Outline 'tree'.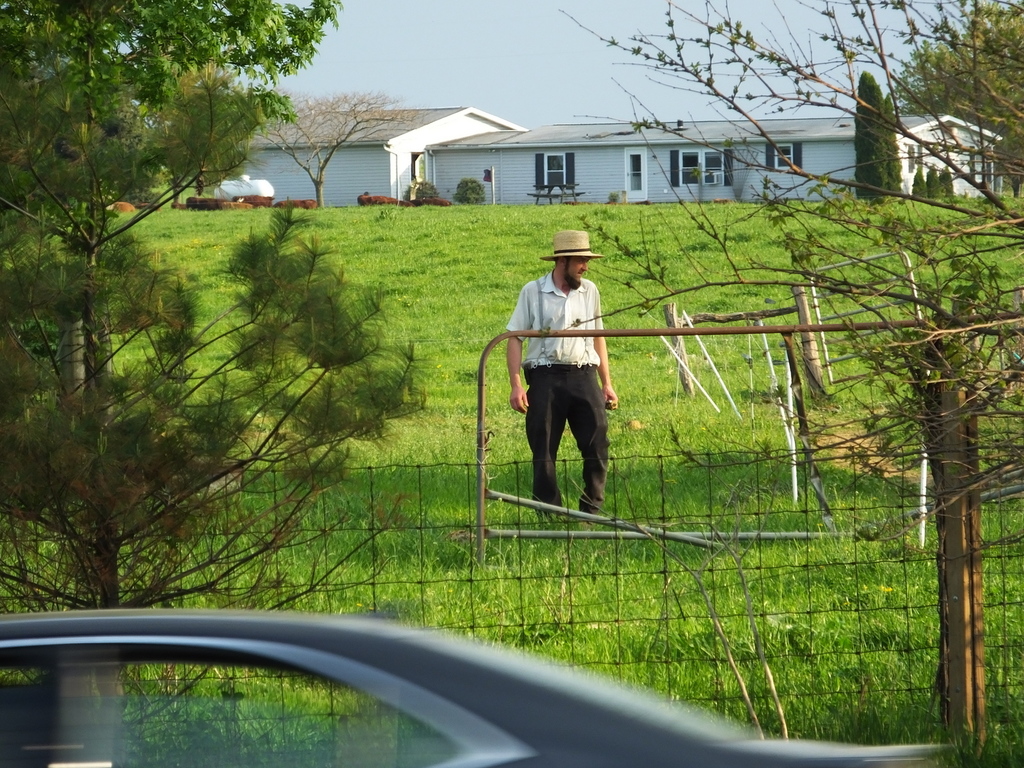
Outline: x1=925 y1=163 x2=943 y2=201.
